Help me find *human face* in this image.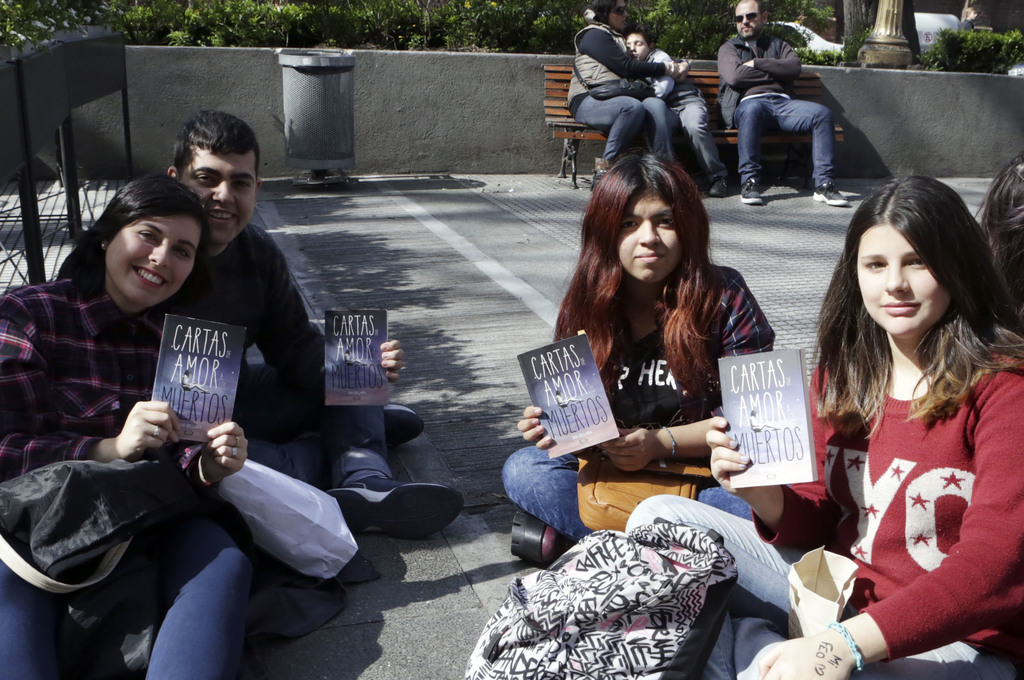
Found it: box=[614, 191, 681, 280].
